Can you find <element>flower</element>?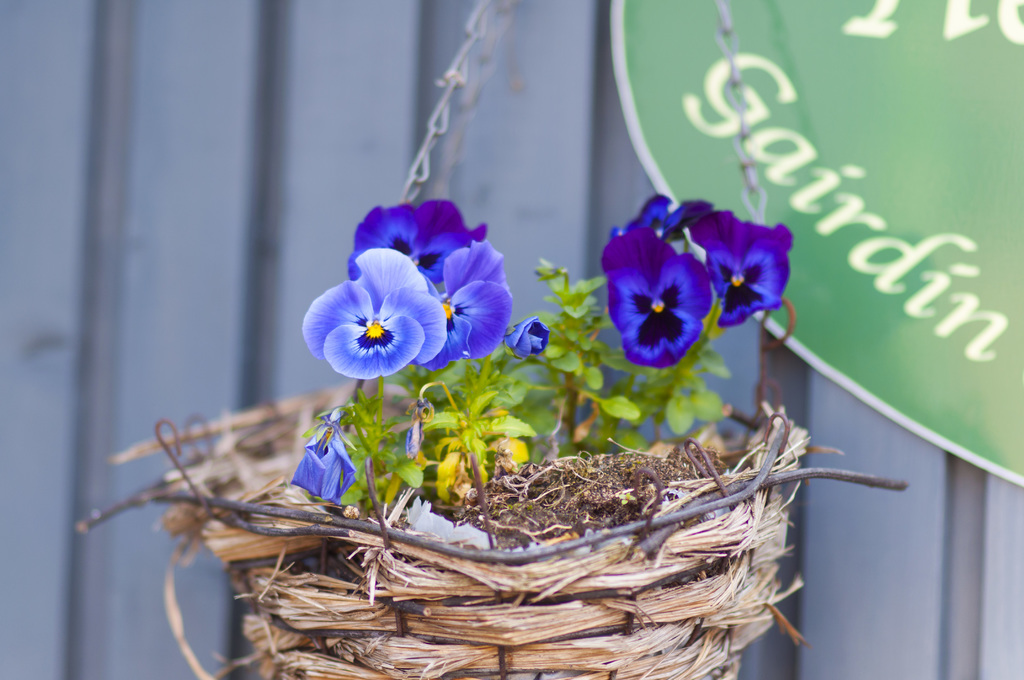
Yes, bounding box: <box>283,403,356,502</box>.
